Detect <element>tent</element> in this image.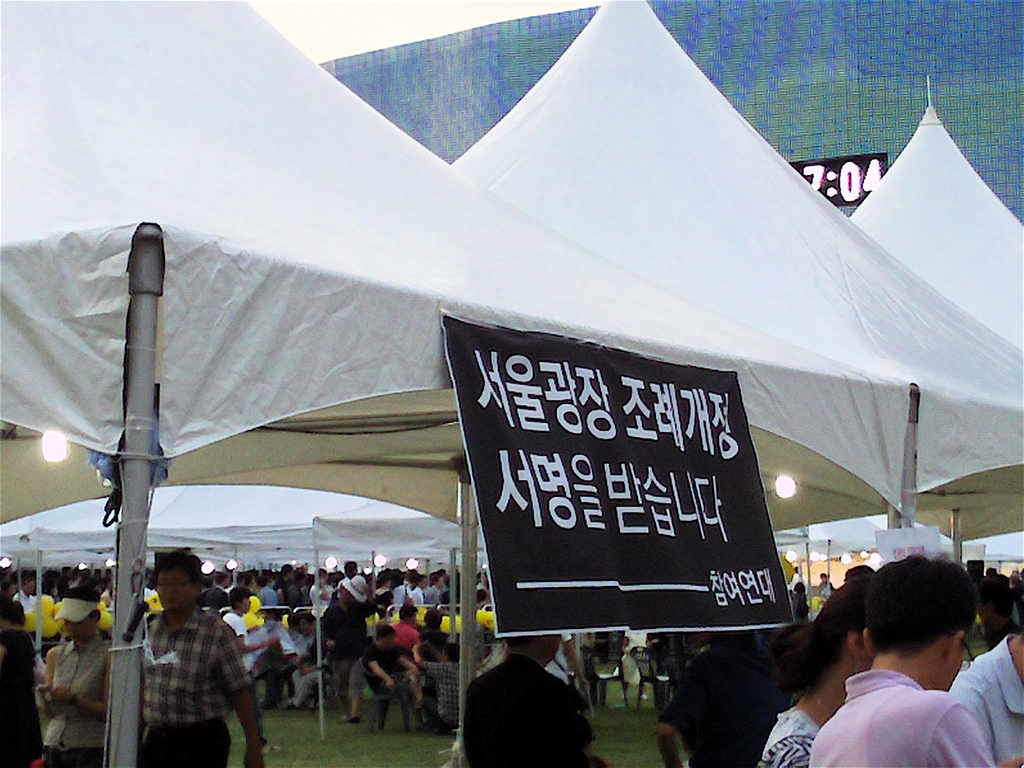
Detection: x1=0, y1=1, x2=1023, y2=767.
